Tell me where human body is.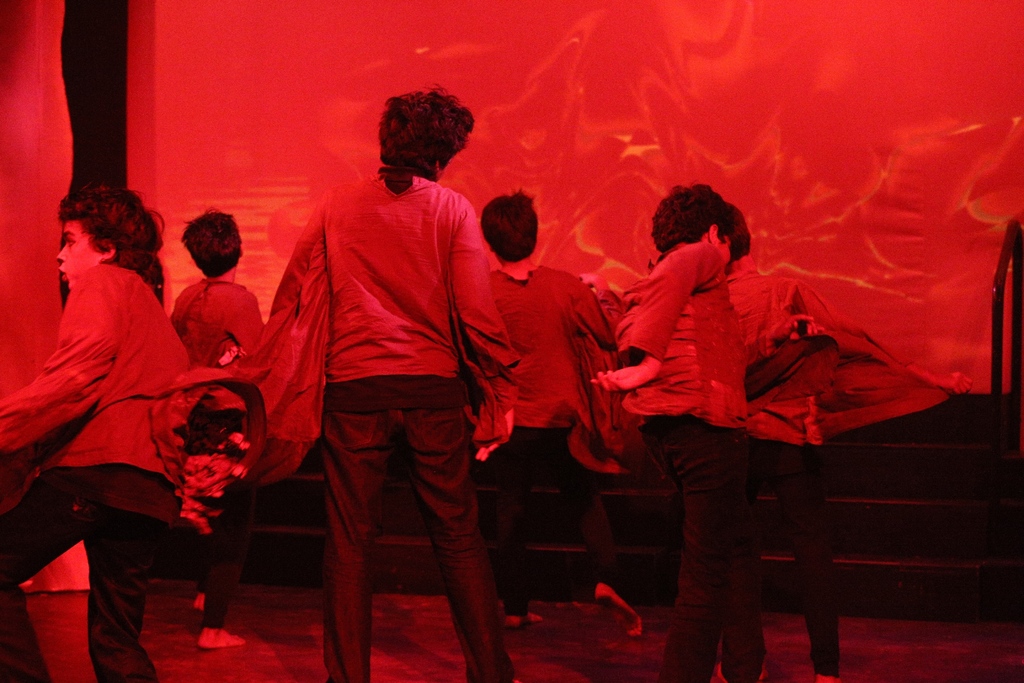
human body is at left=255, top=82, right=500, bottom=682.
